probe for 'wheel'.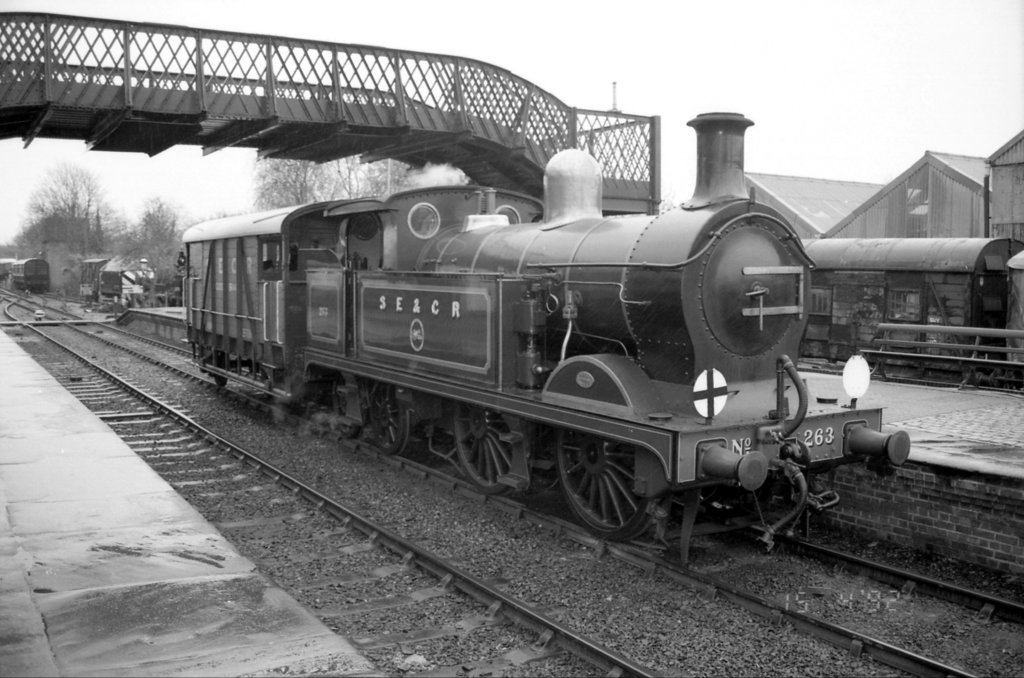
Probe result: [left=215, top=370, right=229, bottom=384].
